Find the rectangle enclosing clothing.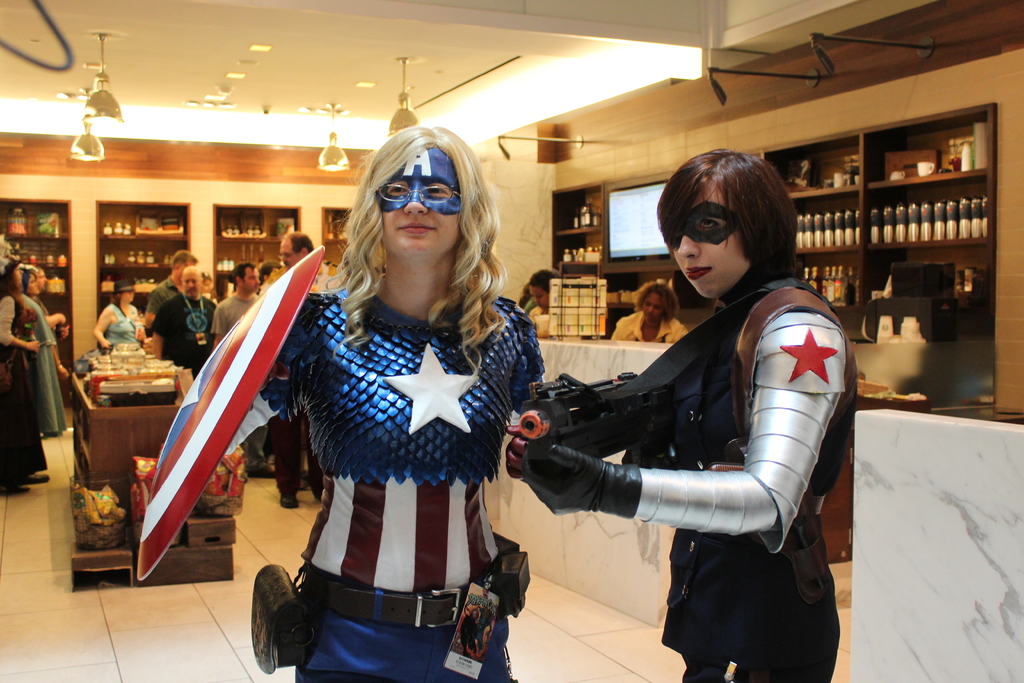
[left=611, top=313, right=688, bottom=346].
